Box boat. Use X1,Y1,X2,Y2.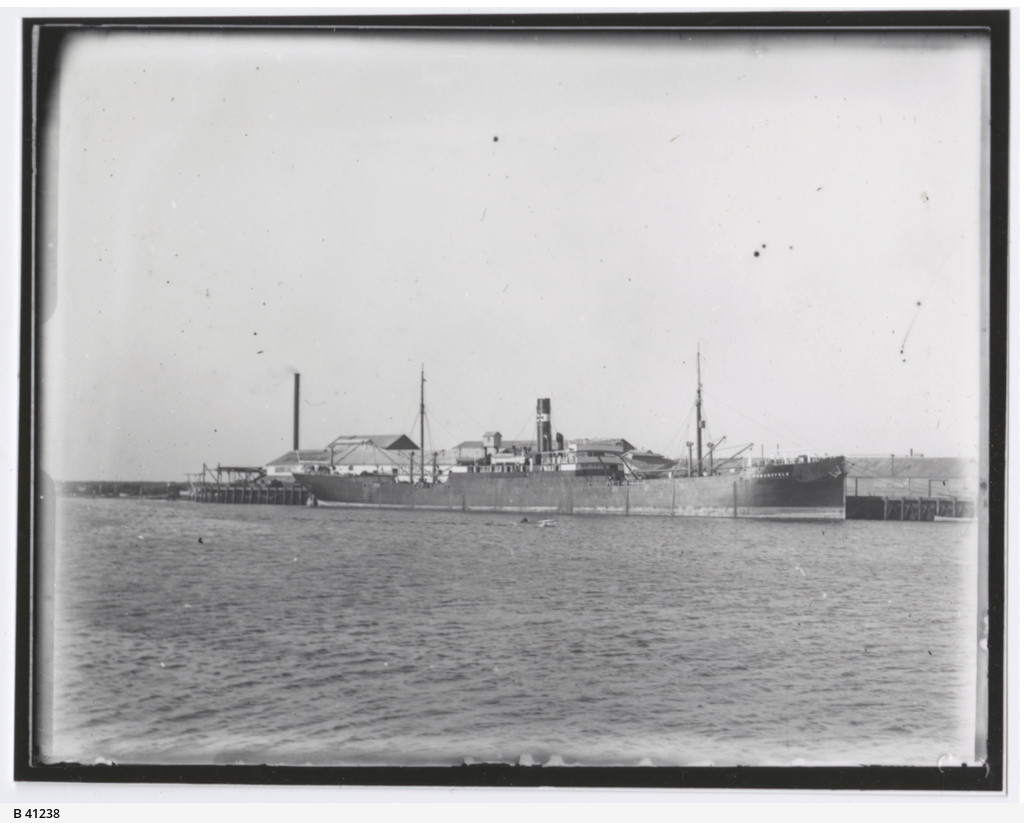
293,339,848,524.
